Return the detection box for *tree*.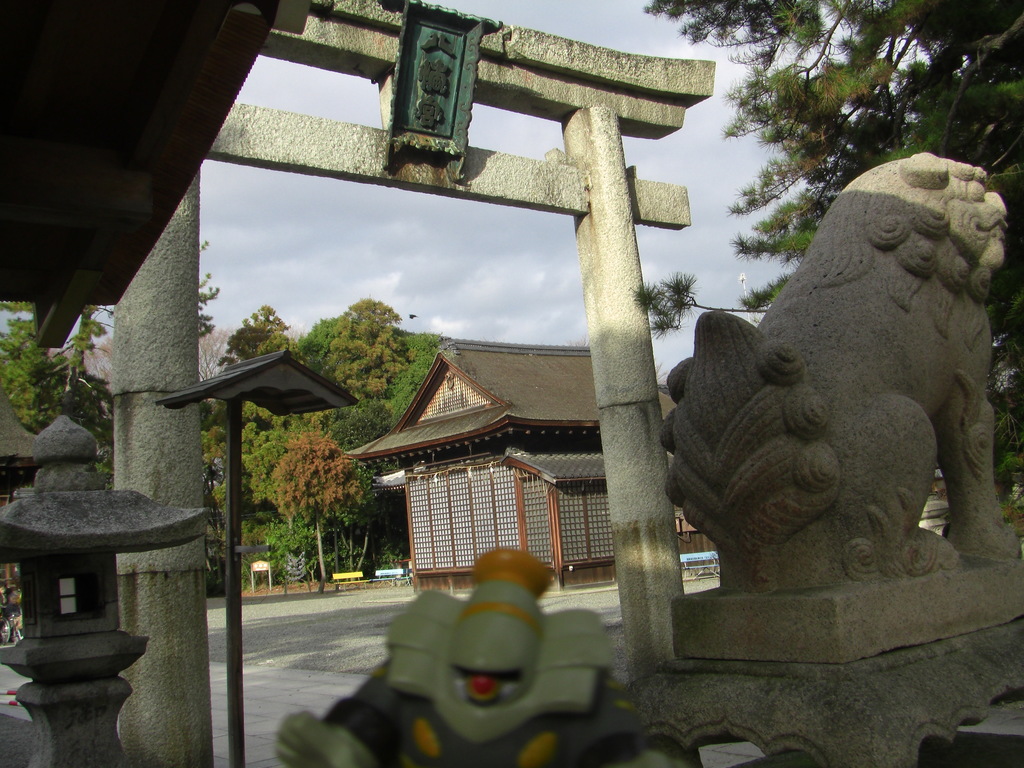
x1=95 y1=234 x2=227 y2=594.
